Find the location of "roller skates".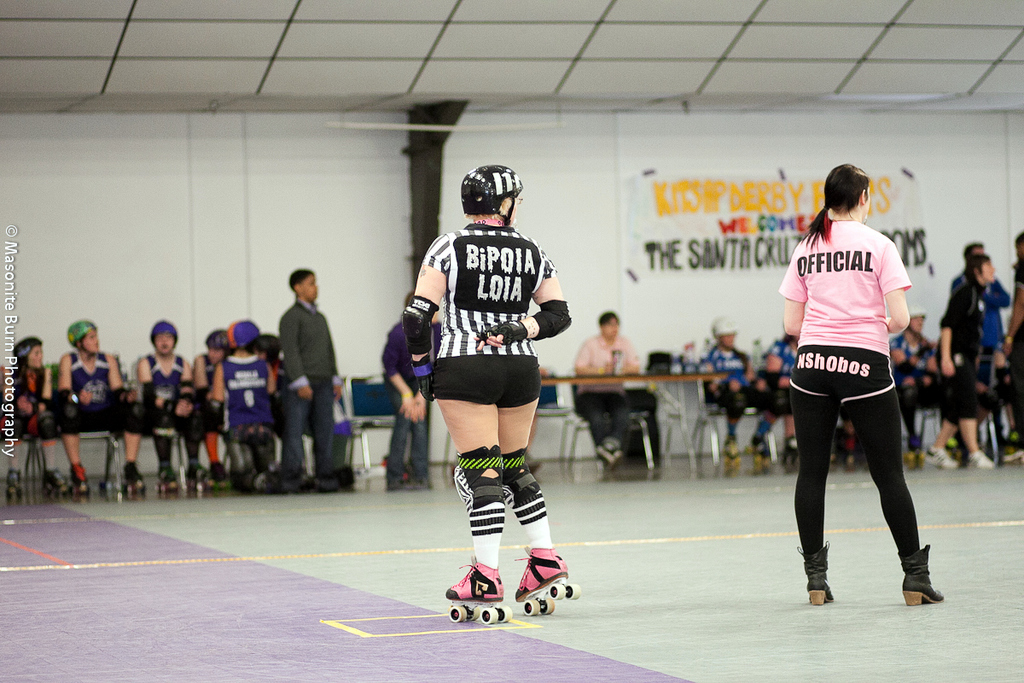
Location: [x1=157, y1=463, x2=178, y2=499].
